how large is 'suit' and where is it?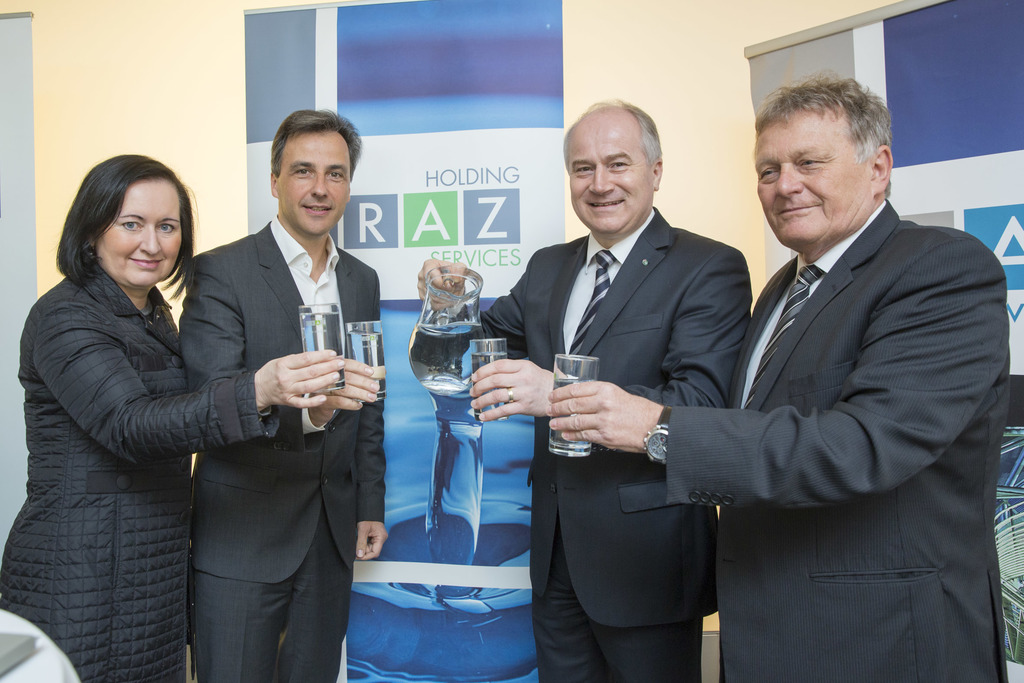
Bounding box: region(662, 65, 1012, 682).
